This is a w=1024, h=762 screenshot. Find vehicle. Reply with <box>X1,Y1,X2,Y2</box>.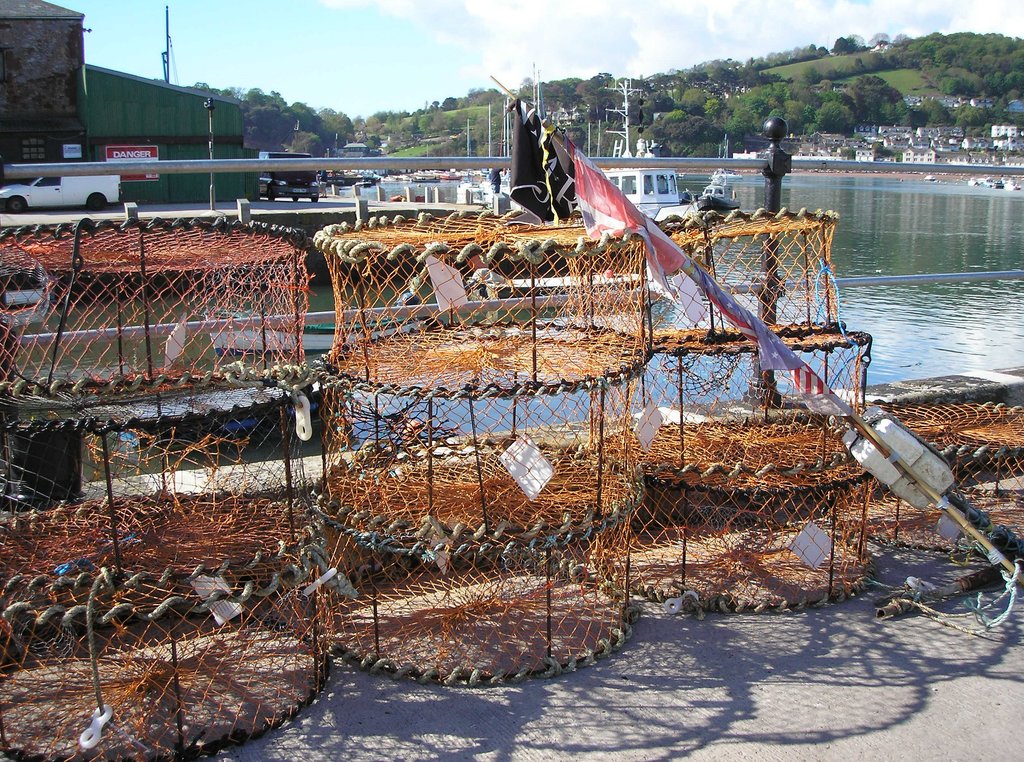
<box>259,148,325,199</box>.
